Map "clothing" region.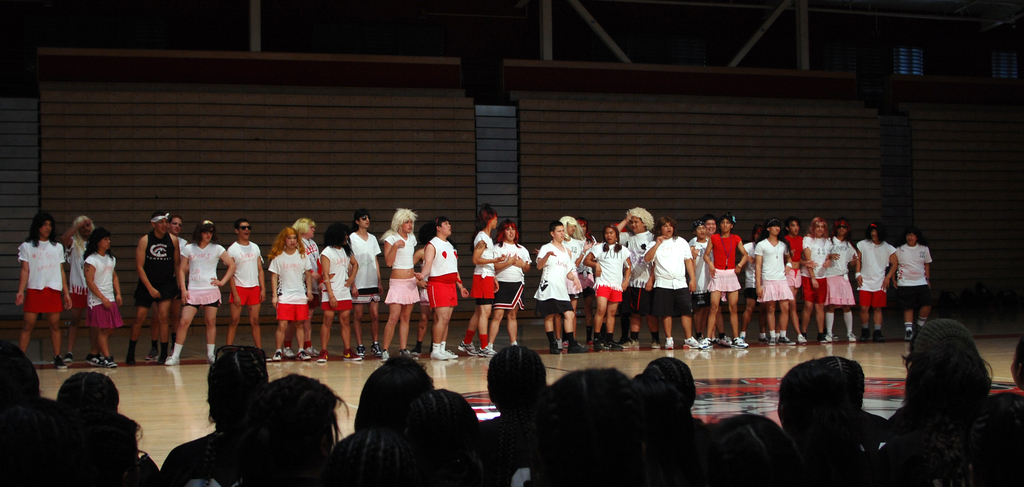
Mapped to pyautogui.locateOnScreen(52, 353, 62, 363).
